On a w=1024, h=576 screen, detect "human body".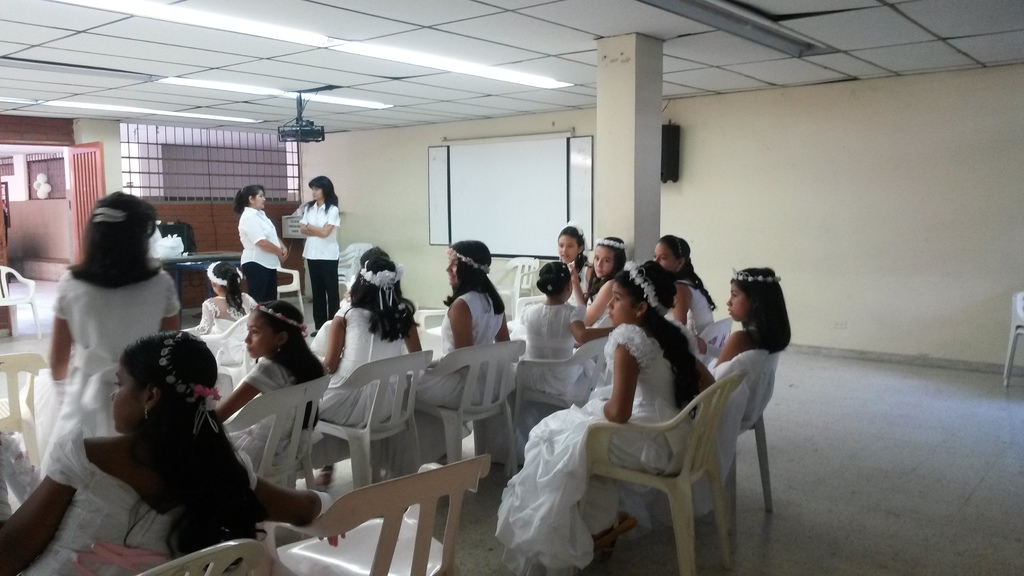
bbox=(180, 287, 273, 364).
